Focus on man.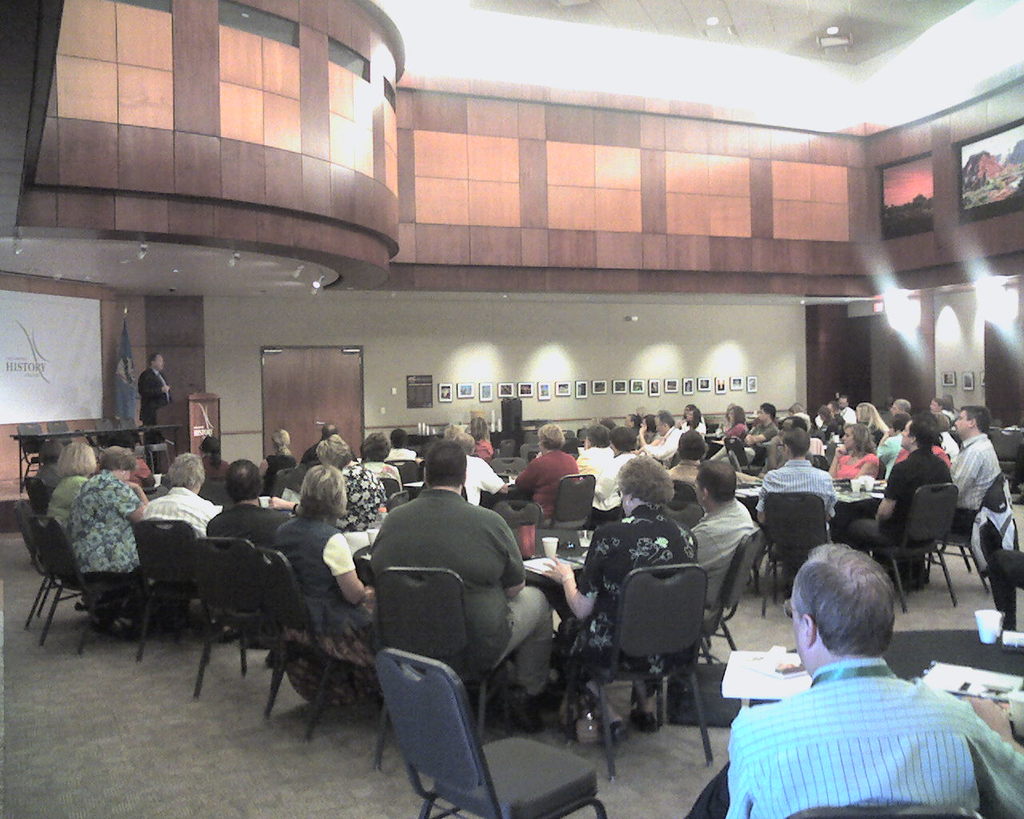
Focused at bbox=[759, 429, 840, 525].
